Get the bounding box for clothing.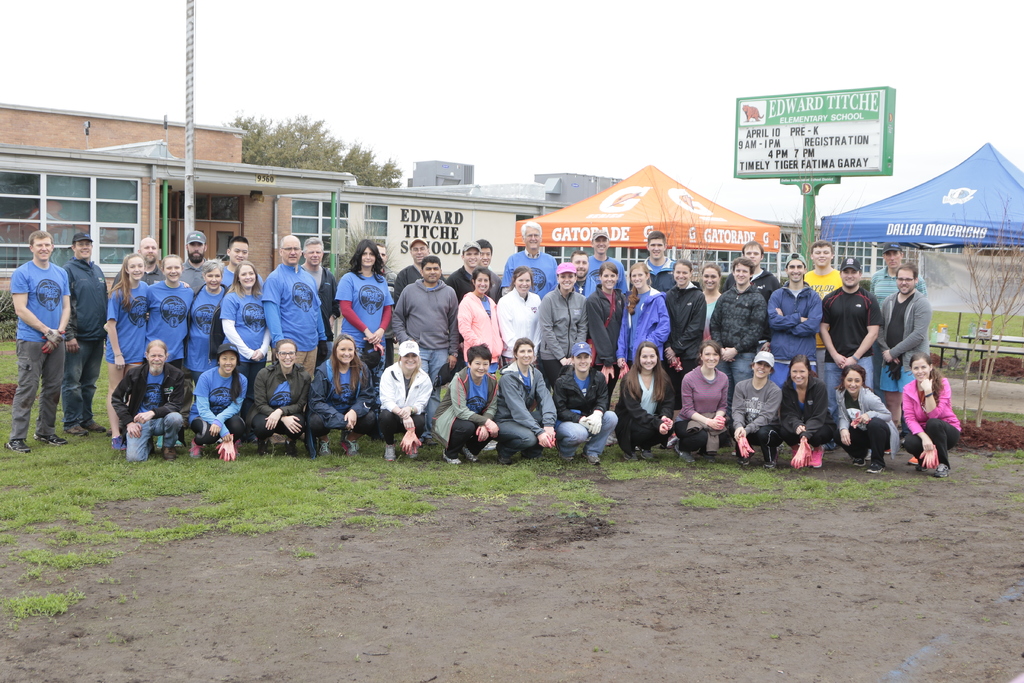
490, 364, 582, 449.
